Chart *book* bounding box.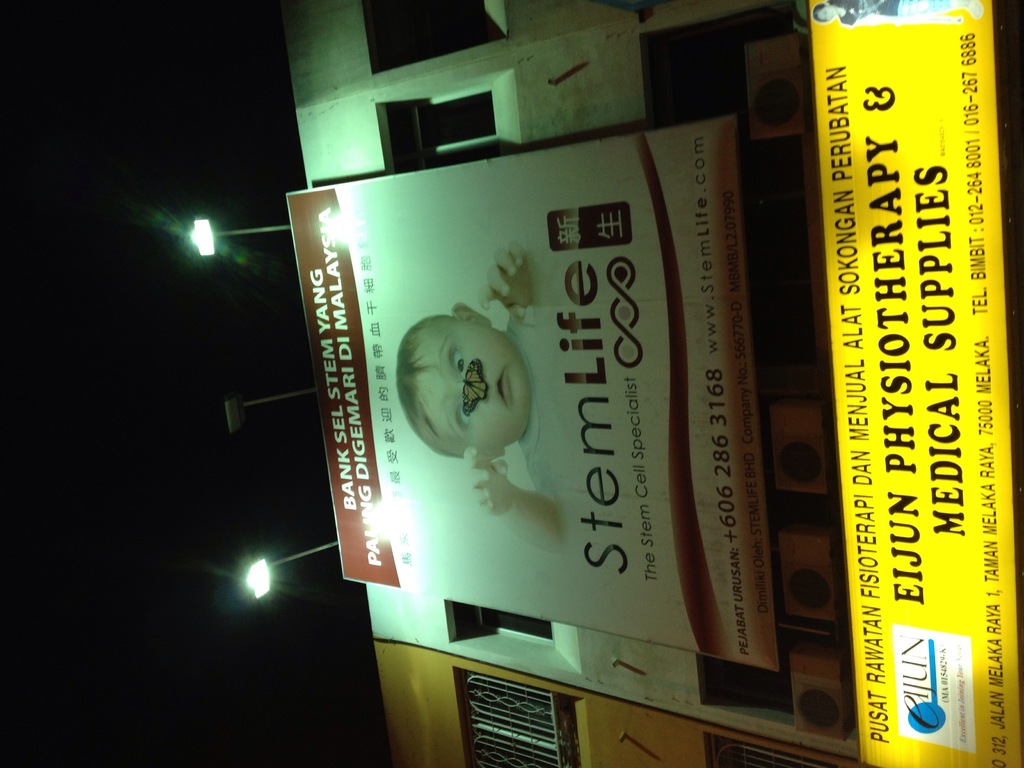
Charted: <region>275, 132, 770, 708</region>.
